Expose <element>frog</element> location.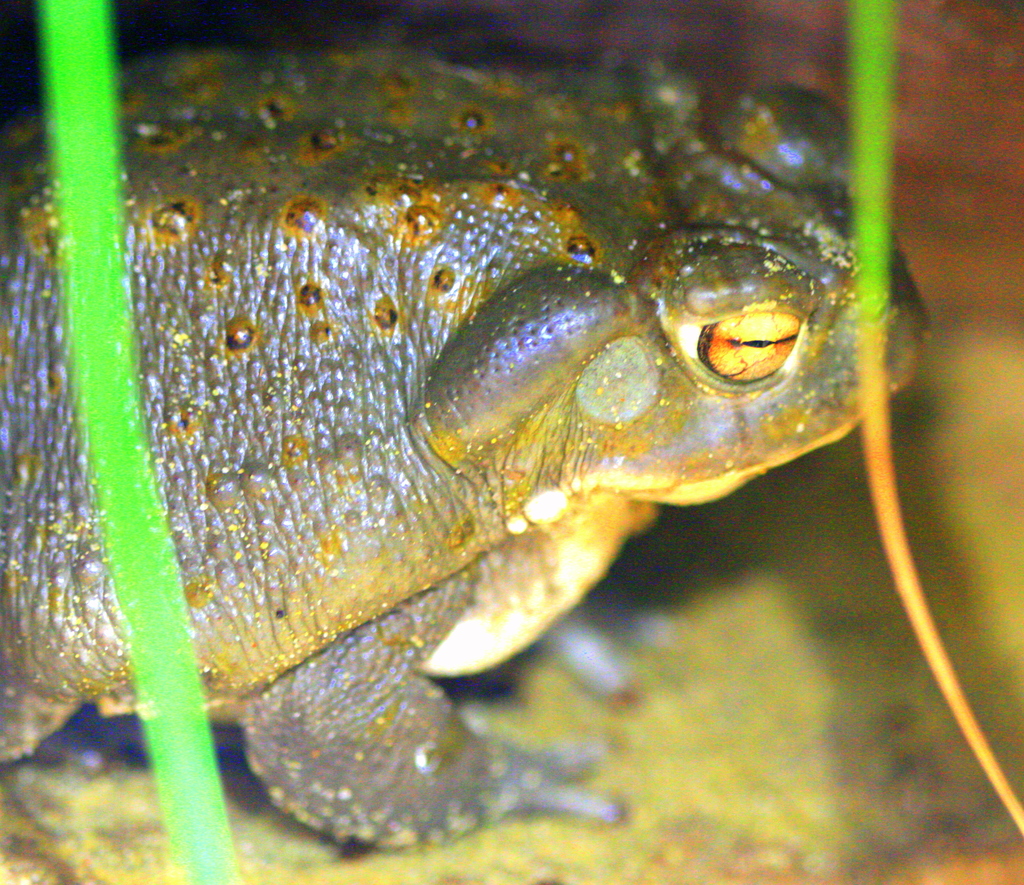
Exposed at bbox=[0, 44, 937, 855].
